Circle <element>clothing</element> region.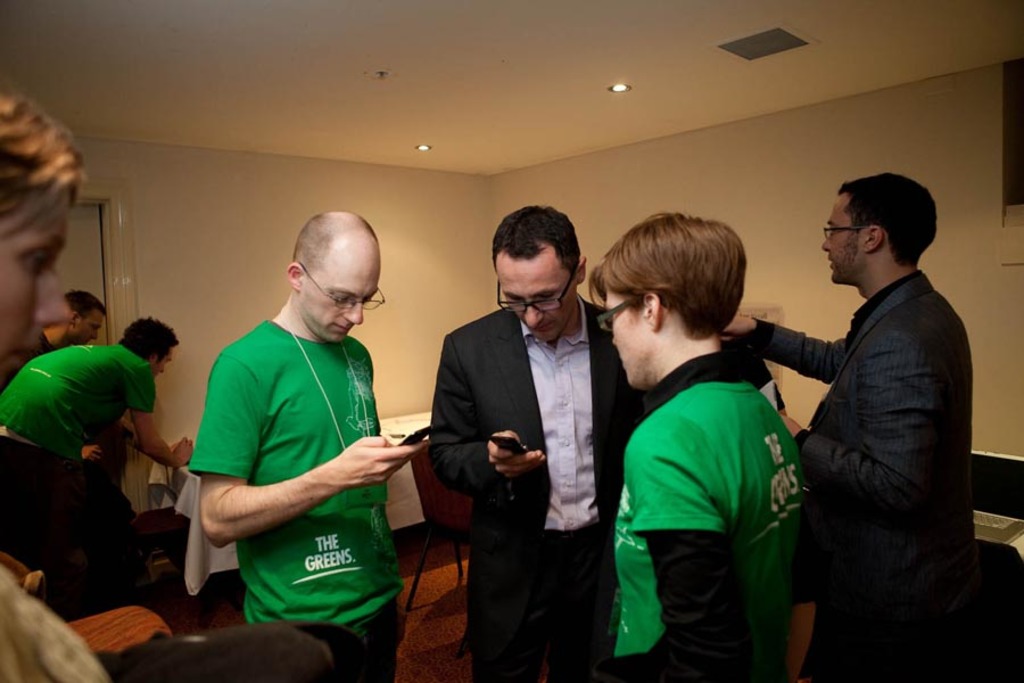
Region: region(0, 560, 332, 682).
